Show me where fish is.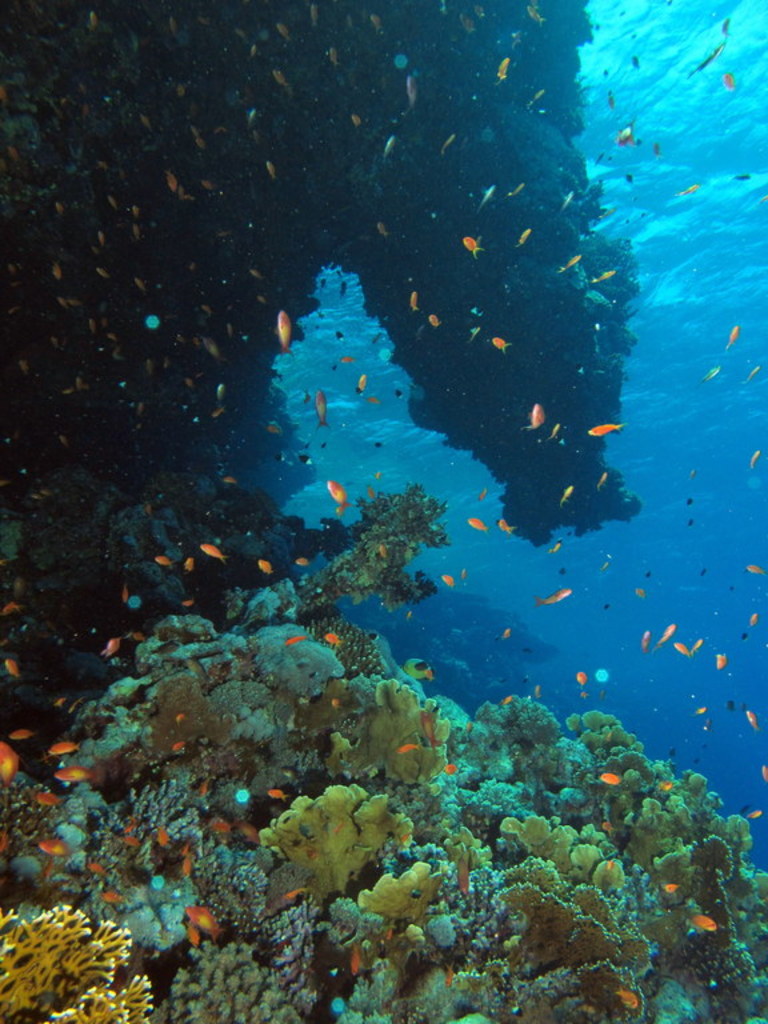
fish is at Rect(187, 905, 213, 943).
